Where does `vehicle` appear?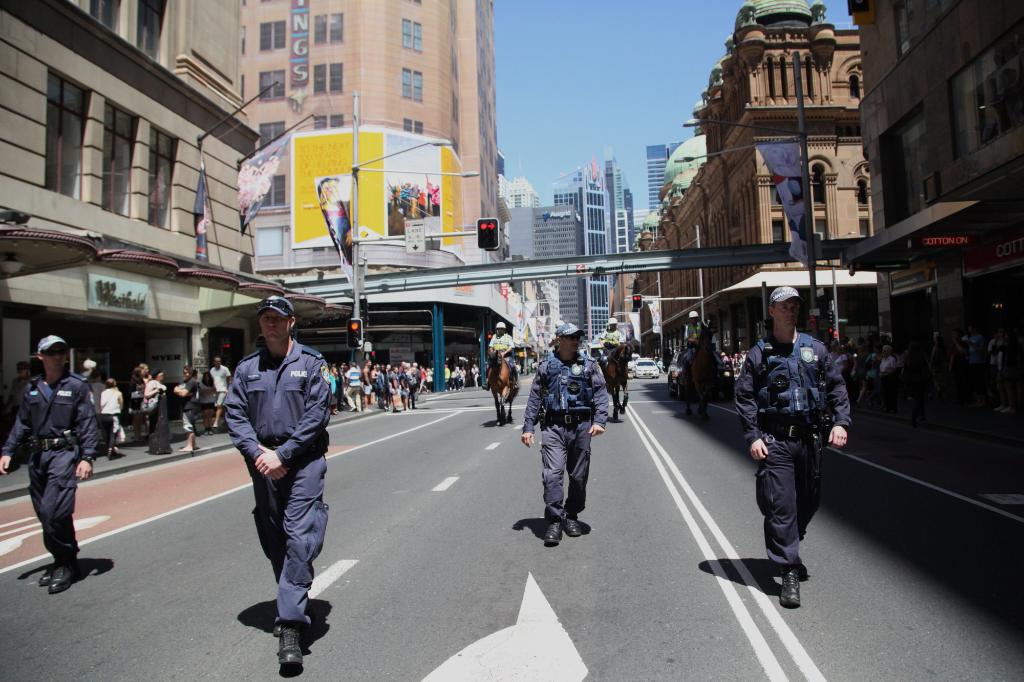
Appears at (632,354,659,377).
